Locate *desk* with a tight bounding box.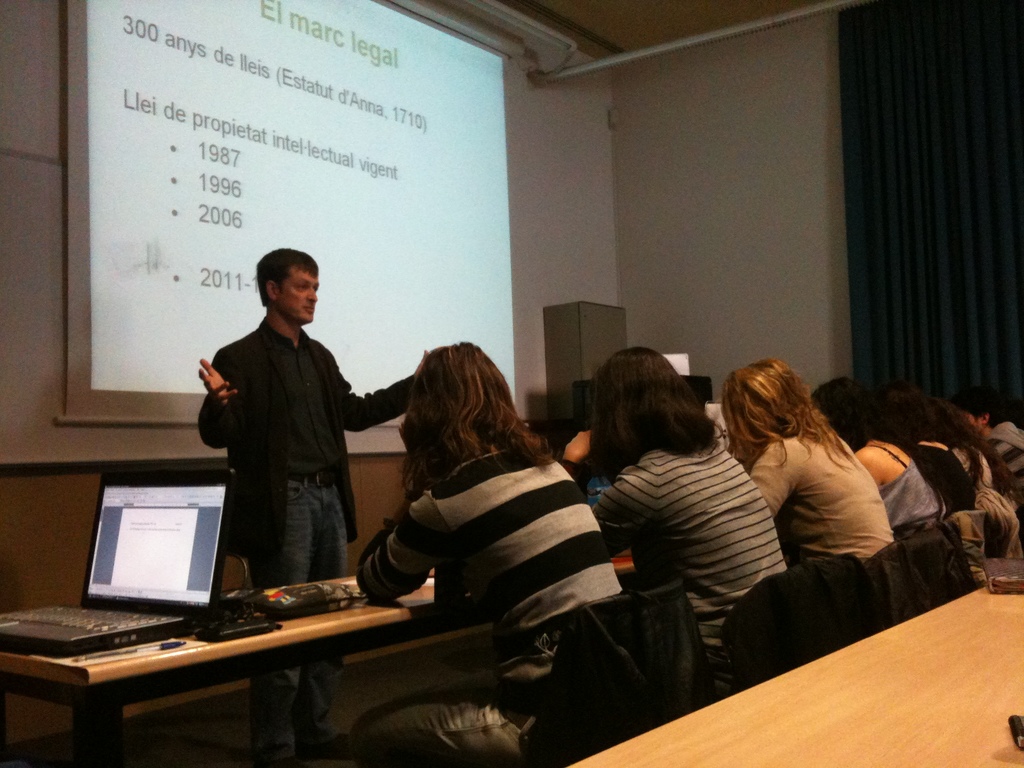
{"left": 566, "top": 584, "right": 1023, "bottom": 767}.
